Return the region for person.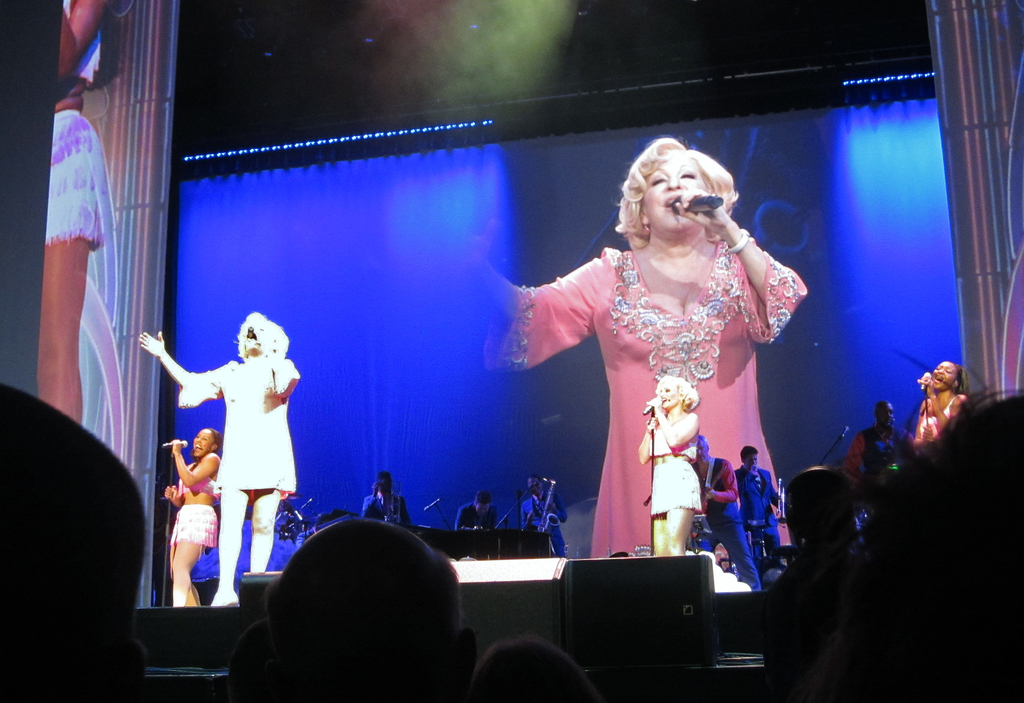
637 371 703 559.
